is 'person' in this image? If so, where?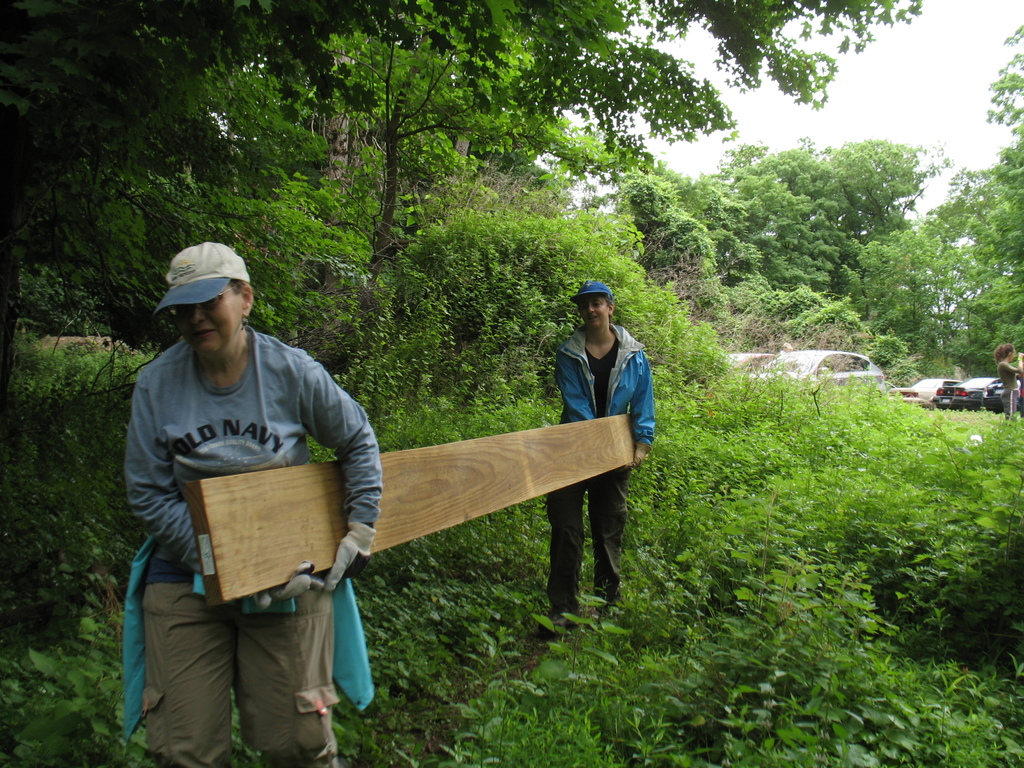
Yes, at pyautogui.locateOnScreen(106, 233, 379, 753).
